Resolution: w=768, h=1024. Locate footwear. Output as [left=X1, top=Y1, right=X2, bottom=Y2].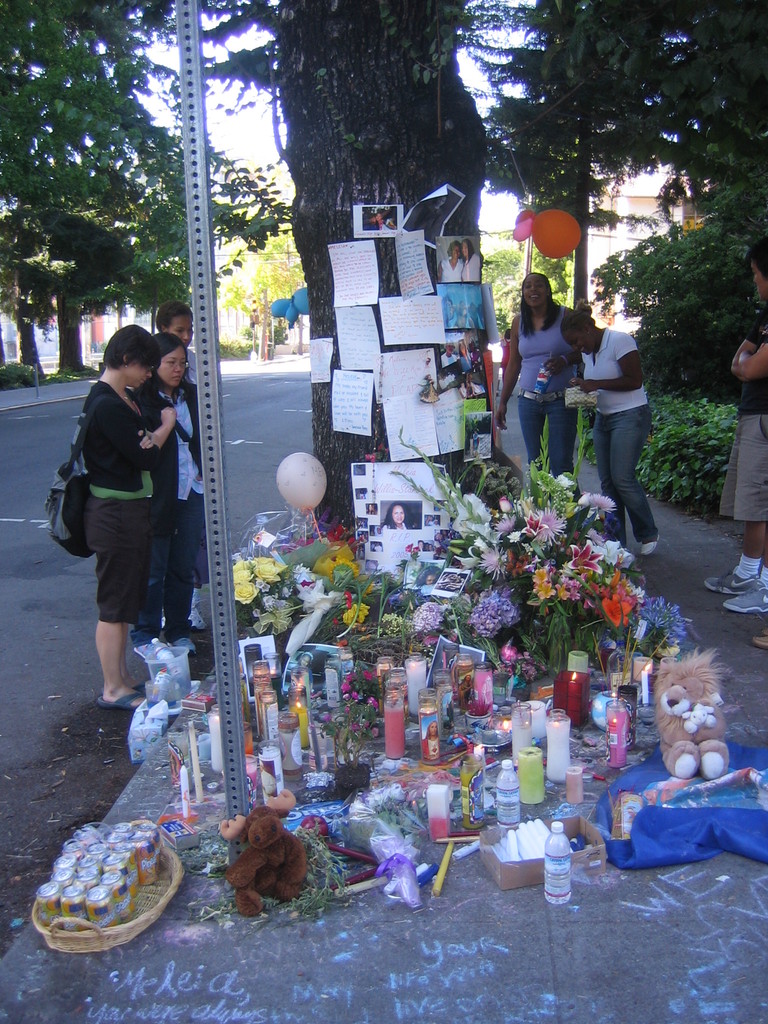
[left=189, top=605, right=207, bottom=630].
